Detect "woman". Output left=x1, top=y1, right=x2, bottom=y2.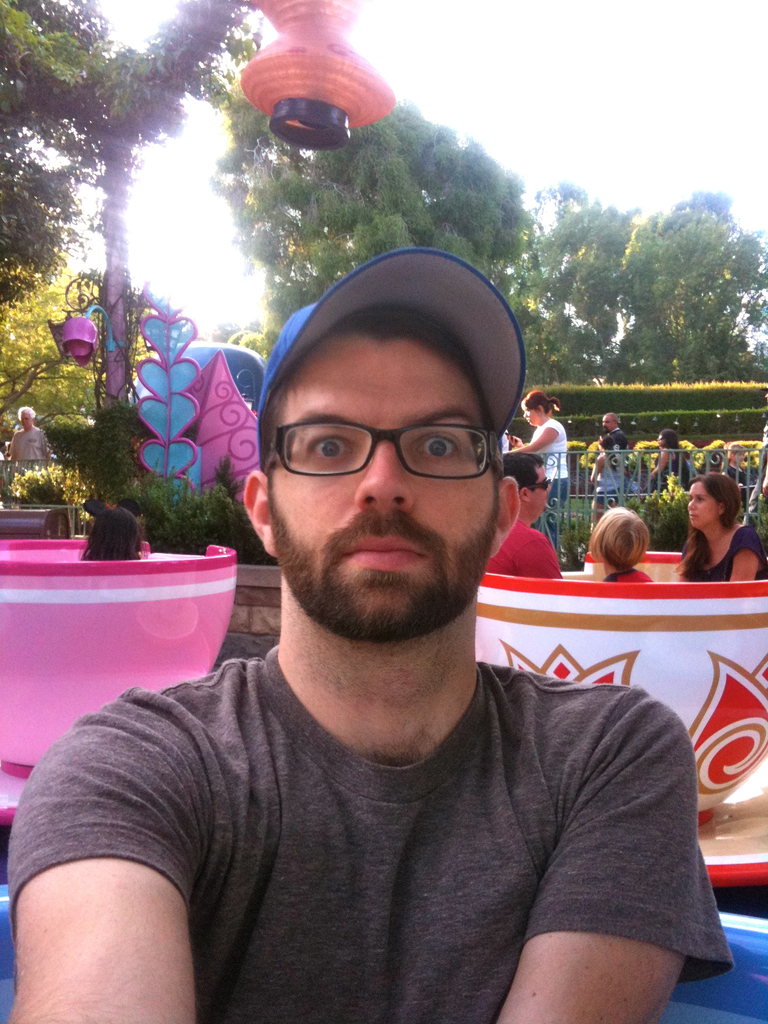
left=562, top=509, right=666, bottom=588.
